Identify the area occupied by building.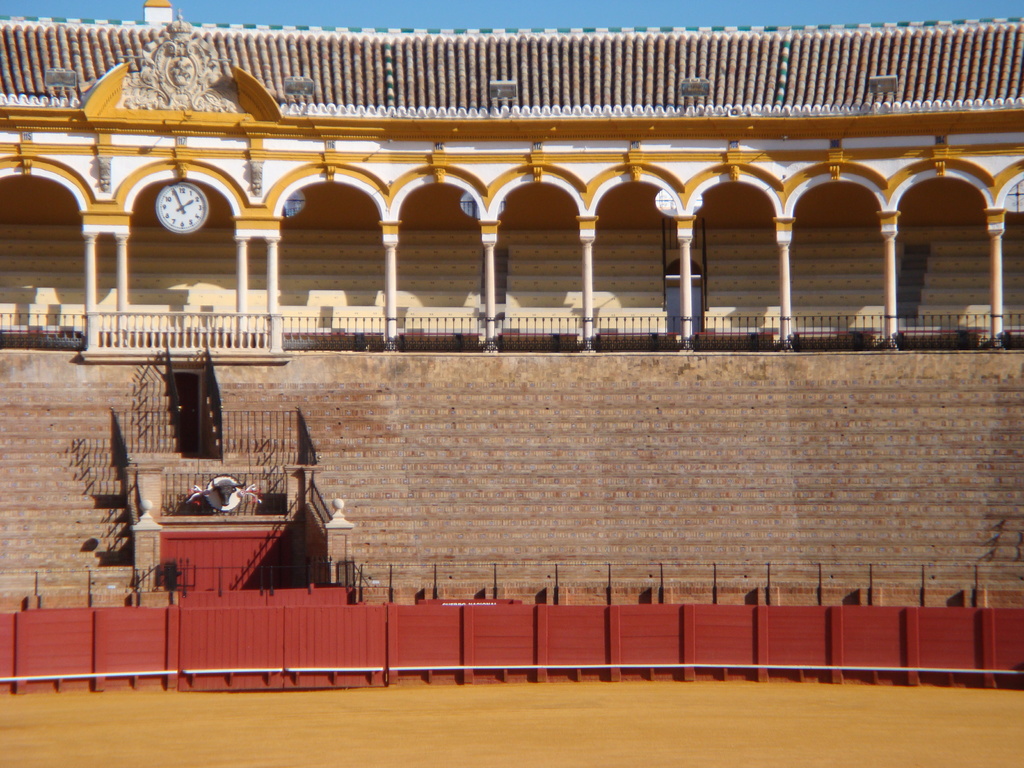
Area: bbox=[0, 0, 1023, 695].
